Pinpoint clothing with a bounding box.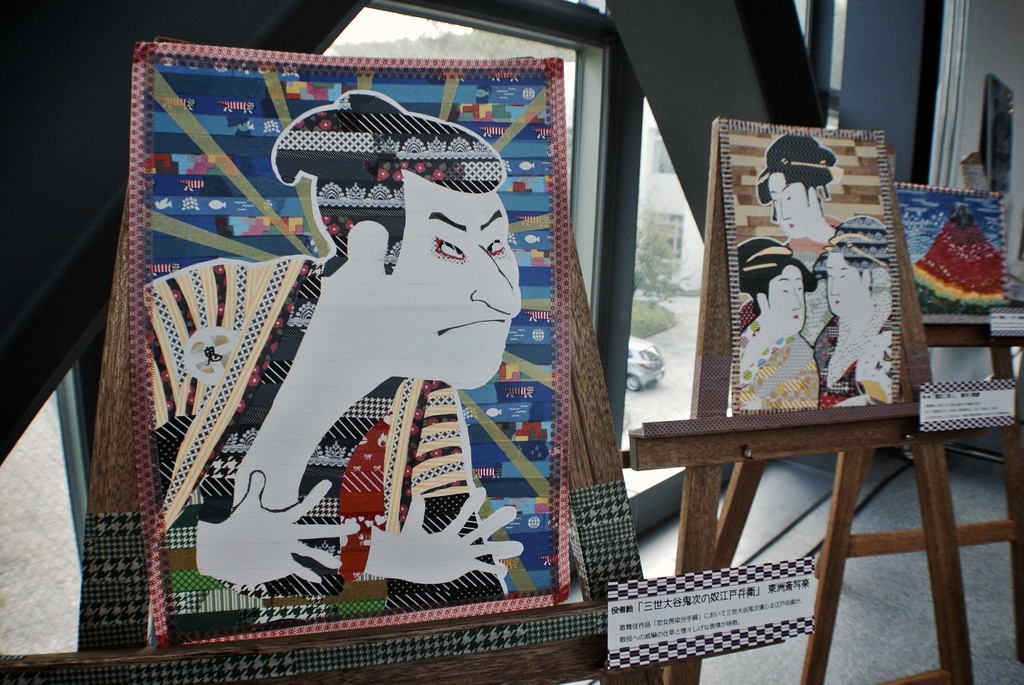
<bbox>138, 246, 500, 608</bbox>.
